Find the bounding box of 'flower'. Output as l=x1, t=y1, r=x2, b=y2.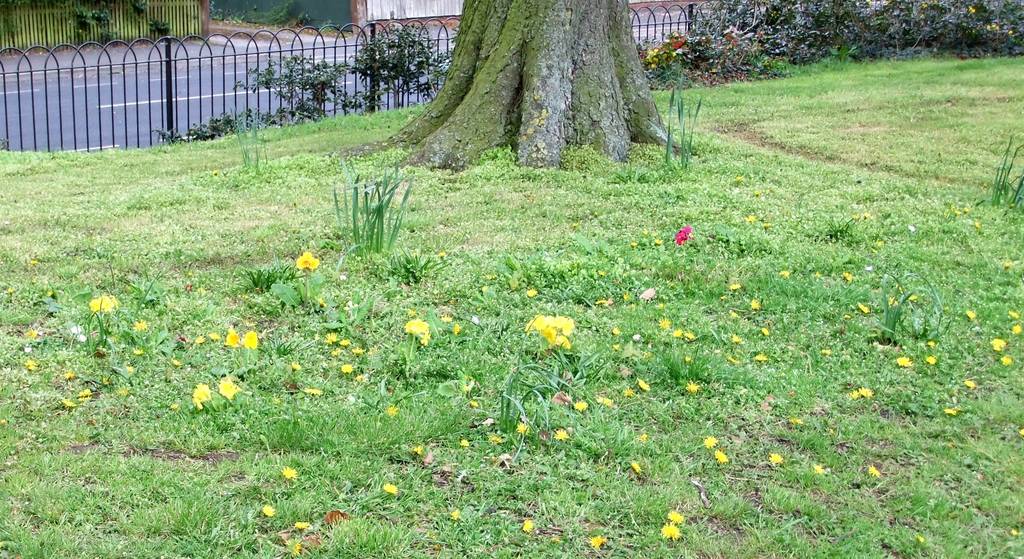
l=280, t=466, r=297, b=482.
